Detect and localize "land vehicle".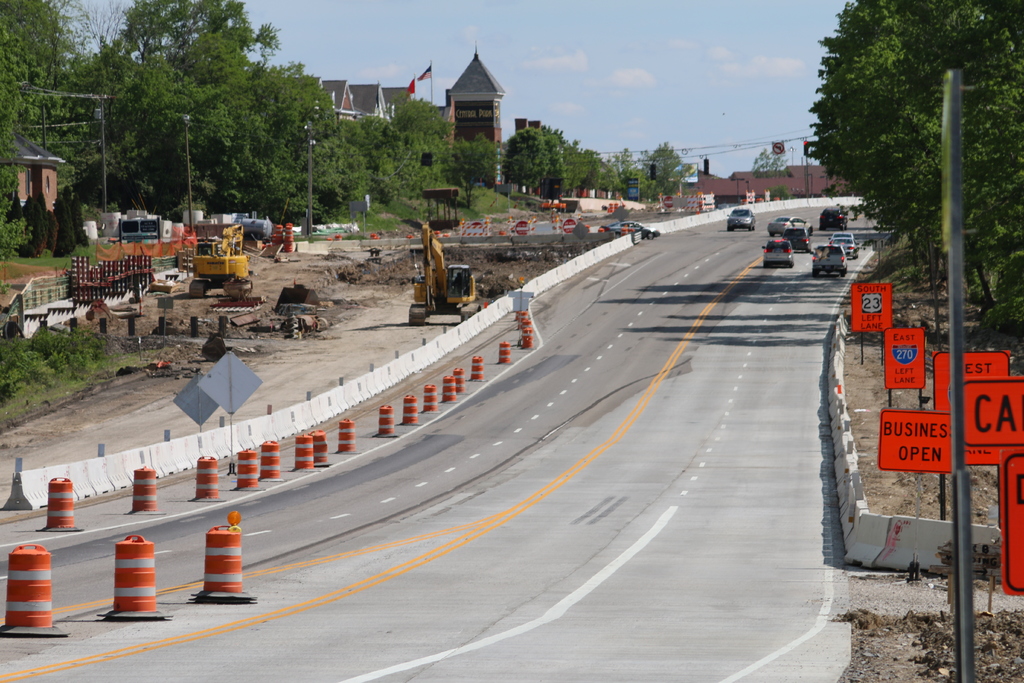
Localized at bbox=(835, 231, 853, 238).
